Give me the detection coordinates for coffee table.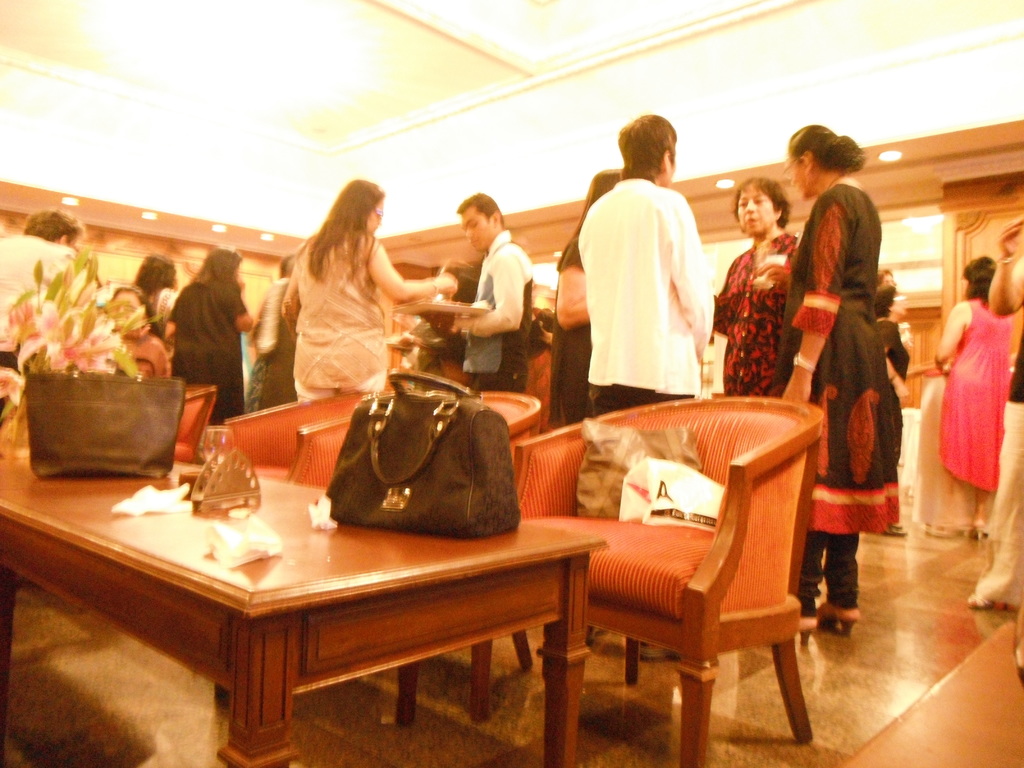
0,458,609,767.
